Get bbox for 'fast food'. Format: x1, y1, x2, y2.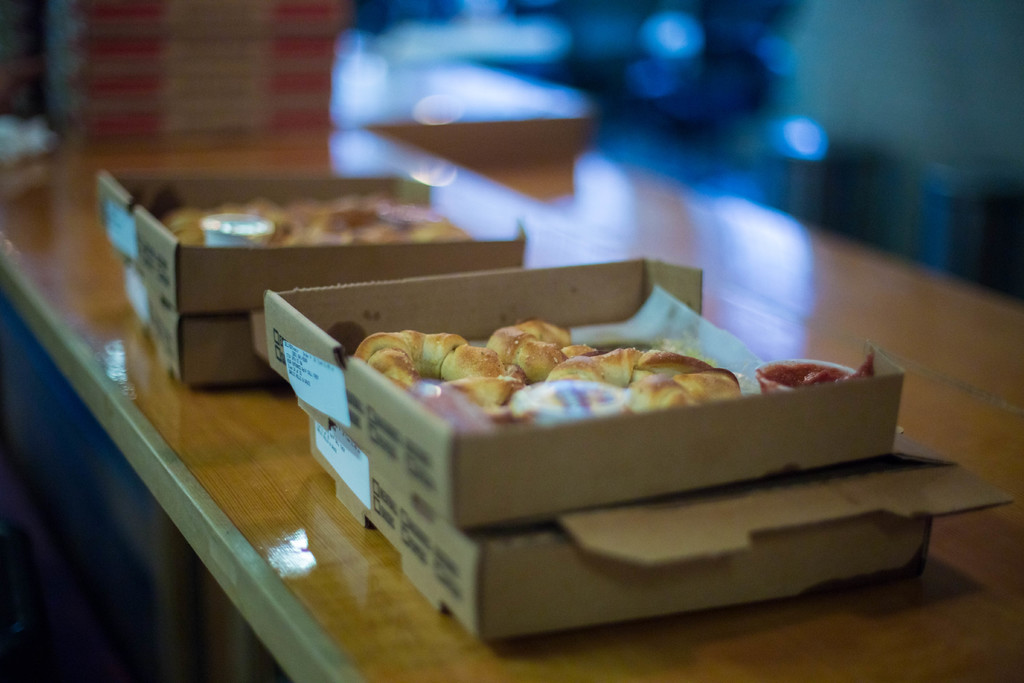
324, 303, 860, 550.
